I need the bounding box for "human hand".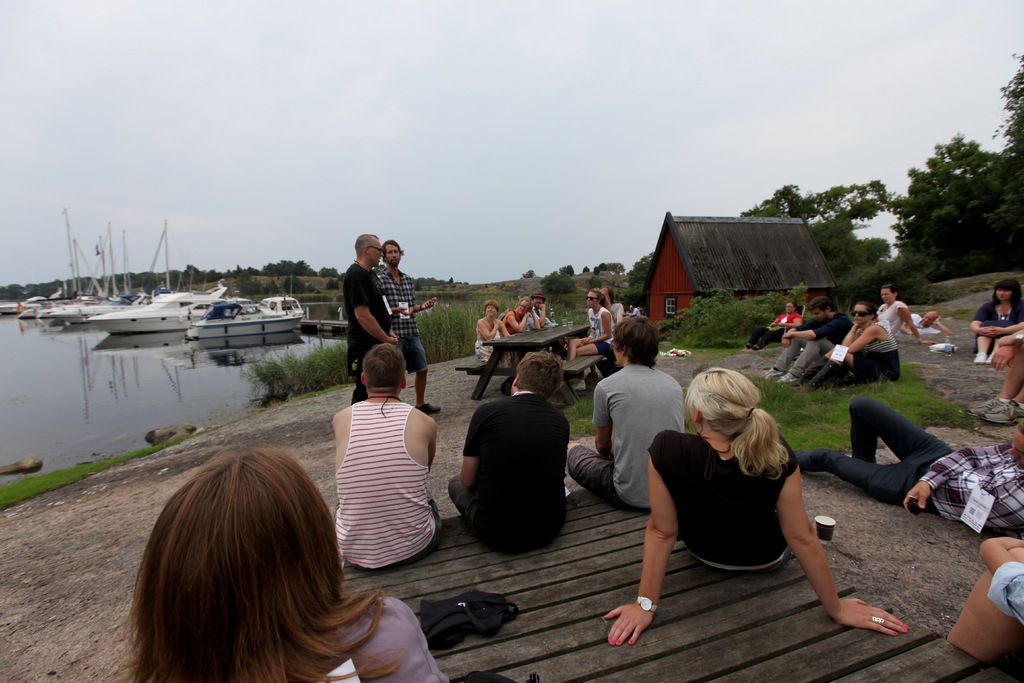
Here it is: l=835, t=597, r=909, b=637.
